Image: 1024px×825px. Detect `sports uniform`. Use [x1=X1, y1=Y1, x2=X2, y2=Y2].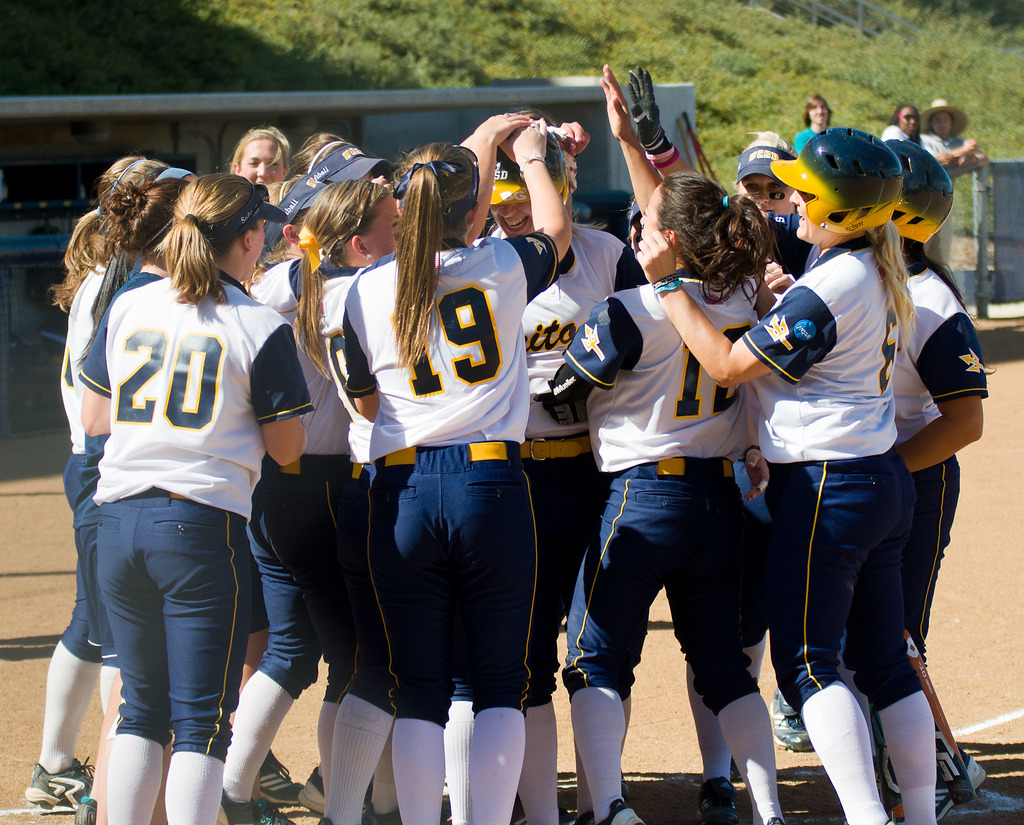
[x1=884, y1=262, x2=984, y2=824].
